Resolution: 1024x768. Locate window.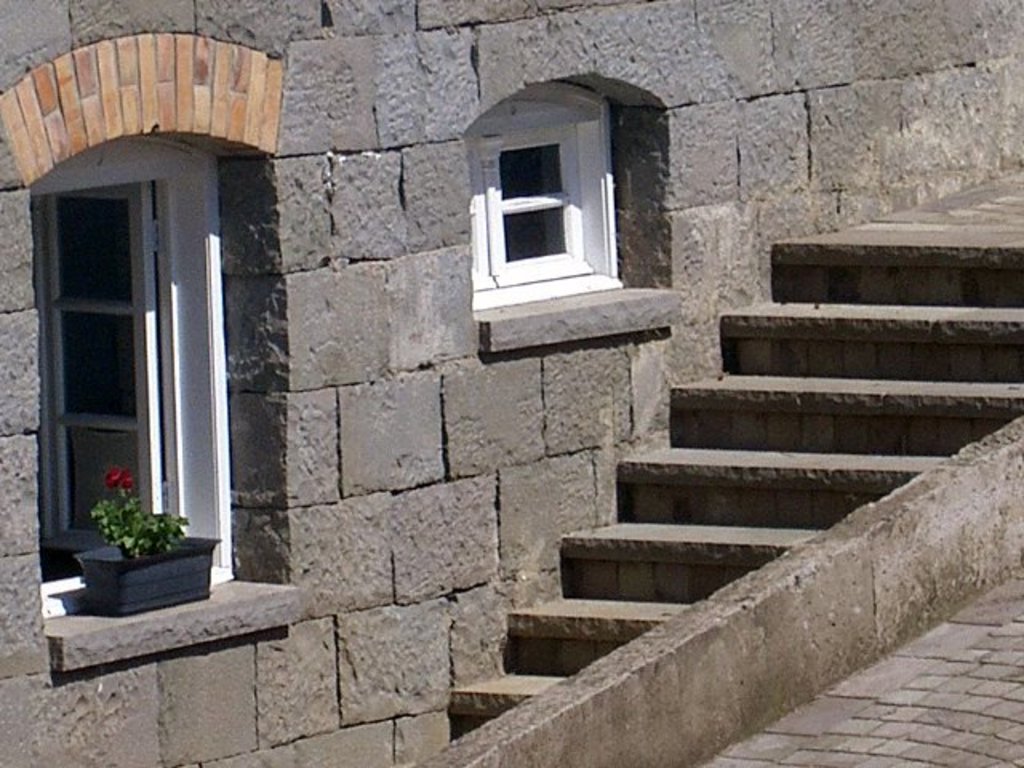
[30,133,238,619].
